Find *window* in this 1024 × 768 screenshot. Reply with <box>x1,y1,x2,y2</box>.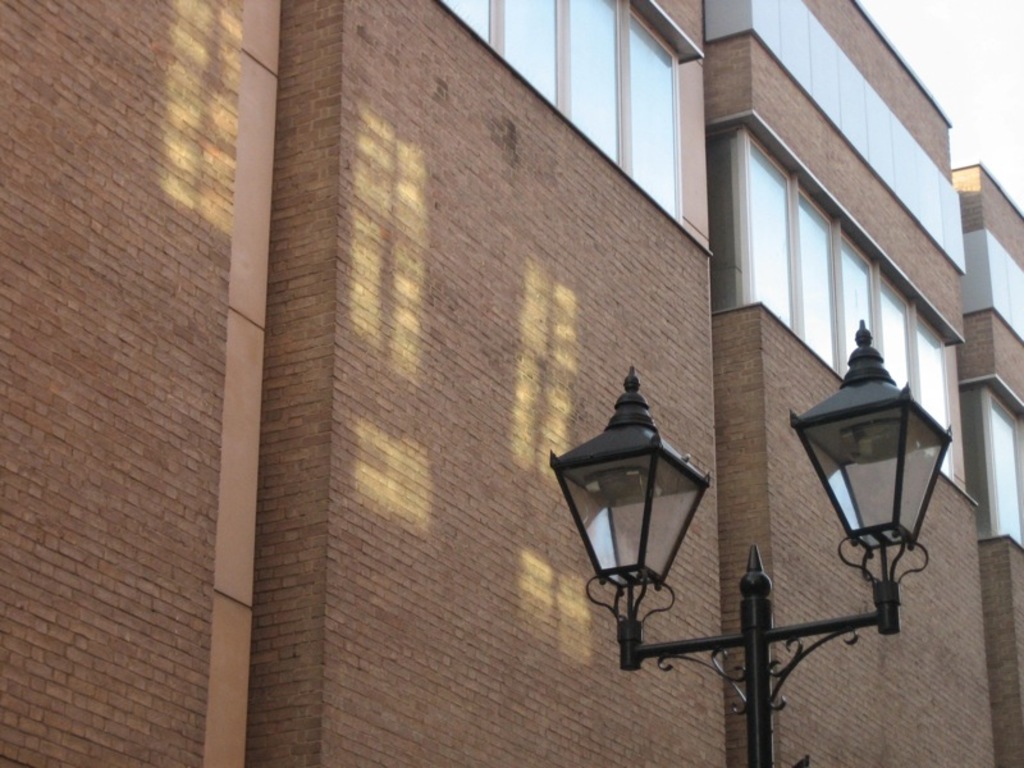
<box>960,376,1023,550</box>.
